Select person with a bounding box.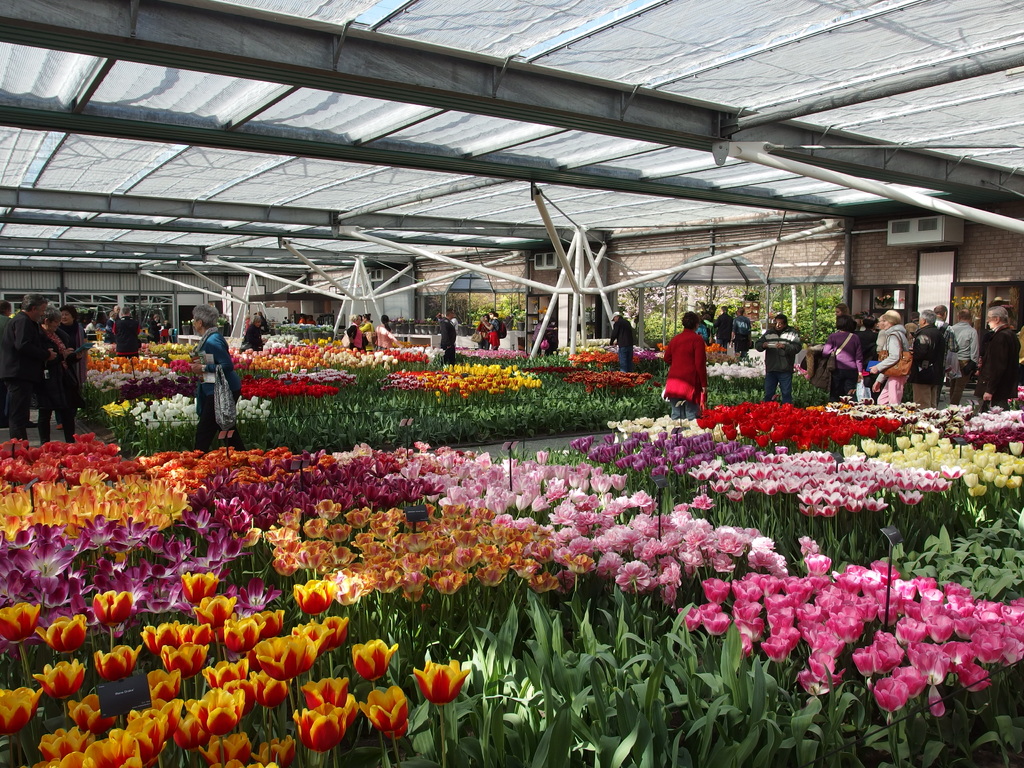
[868, 306, 915, 406].
